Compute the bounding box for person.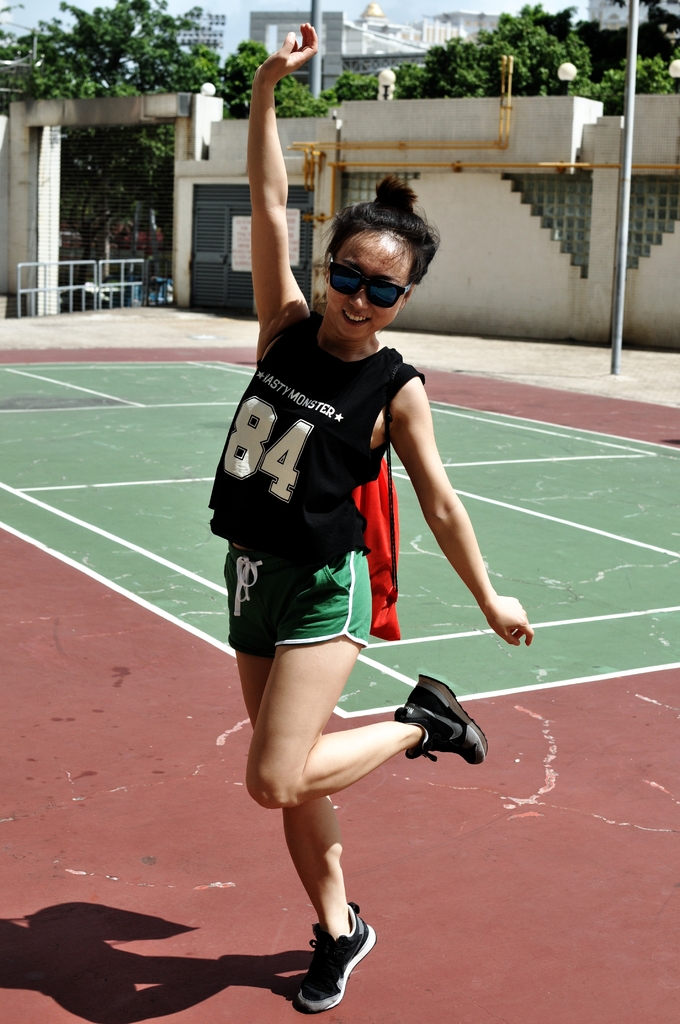
208, 22, 535, 1012.
